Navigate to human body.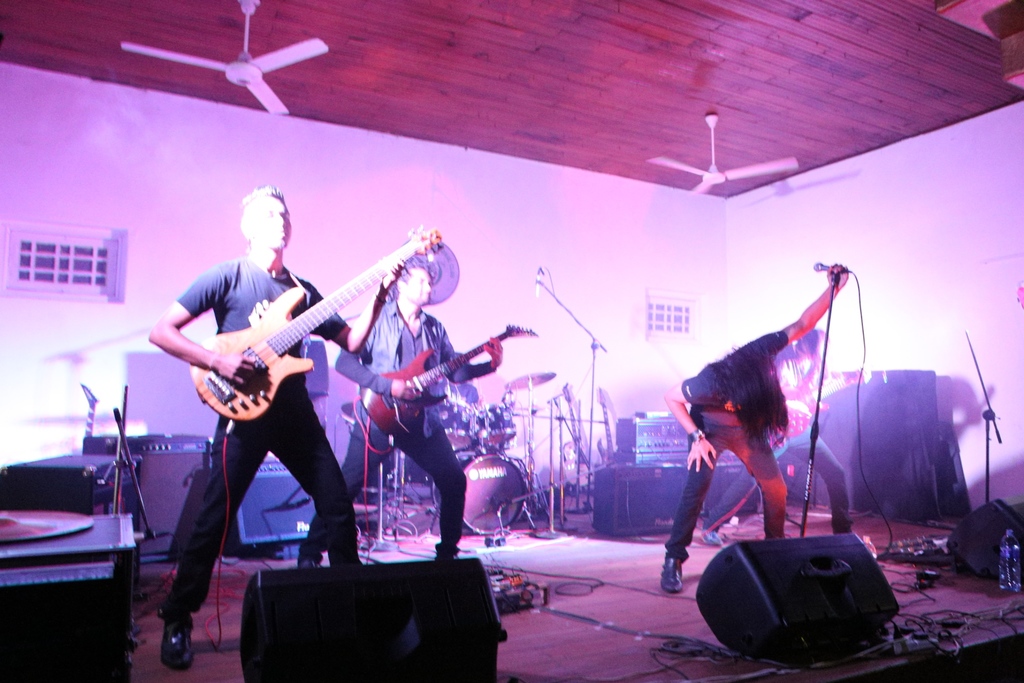
Navigation target: box(294, 293, 501, 567).
